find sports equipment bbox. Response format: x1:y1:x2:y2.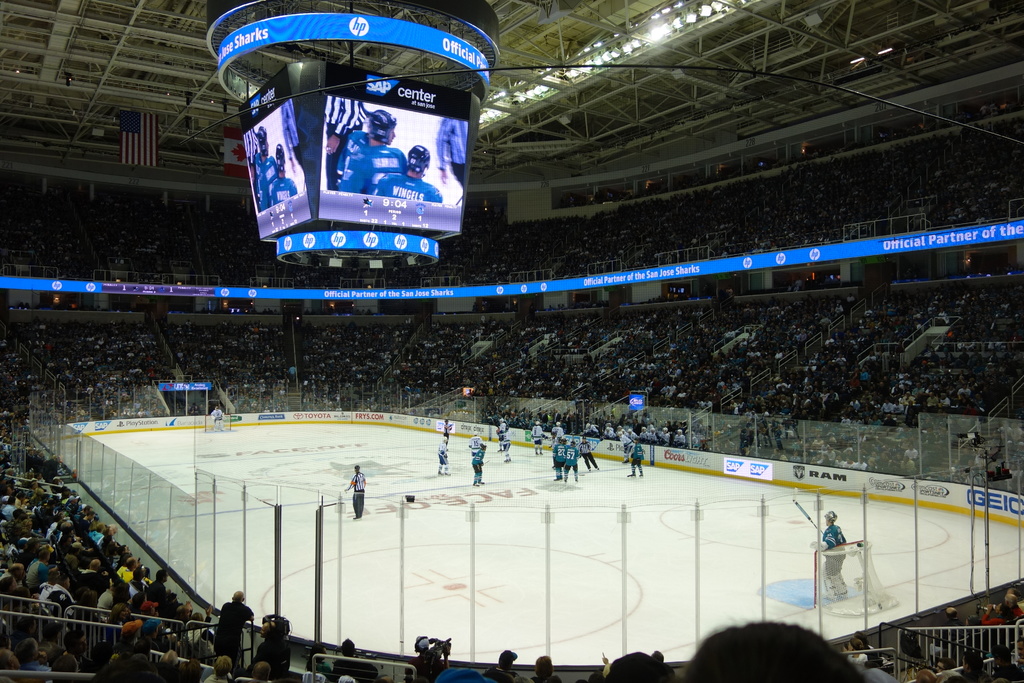
272:143:289:176.
